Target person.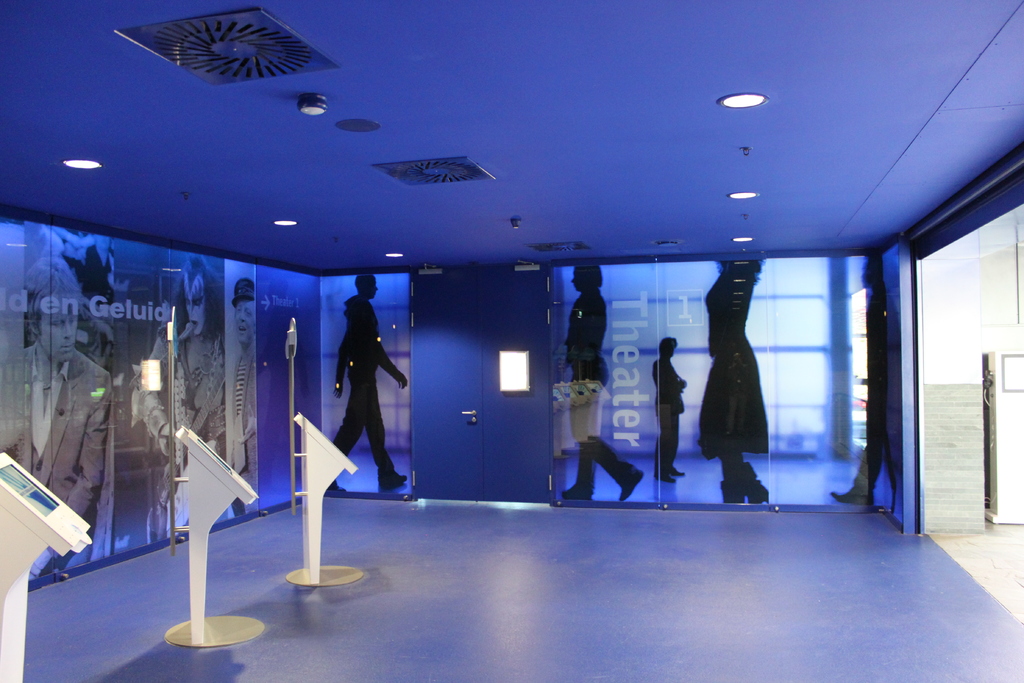
Target region: <region>24, 261, 115, 575</region>.
